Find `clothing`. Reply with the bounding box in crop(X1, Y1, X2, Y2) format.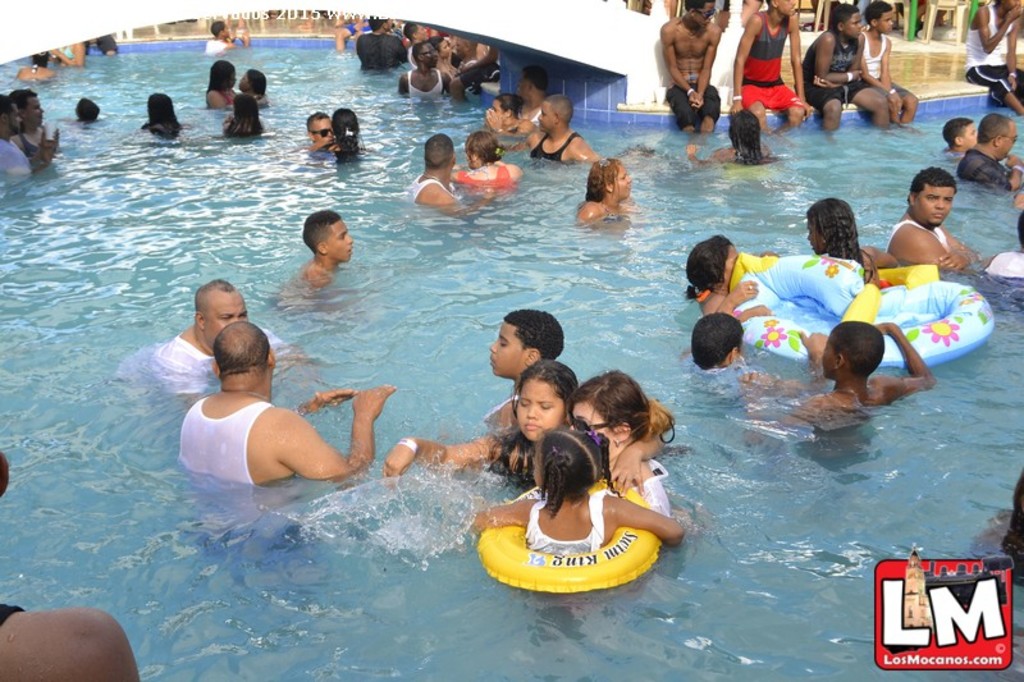
crop(169, 389, 270, 493).
